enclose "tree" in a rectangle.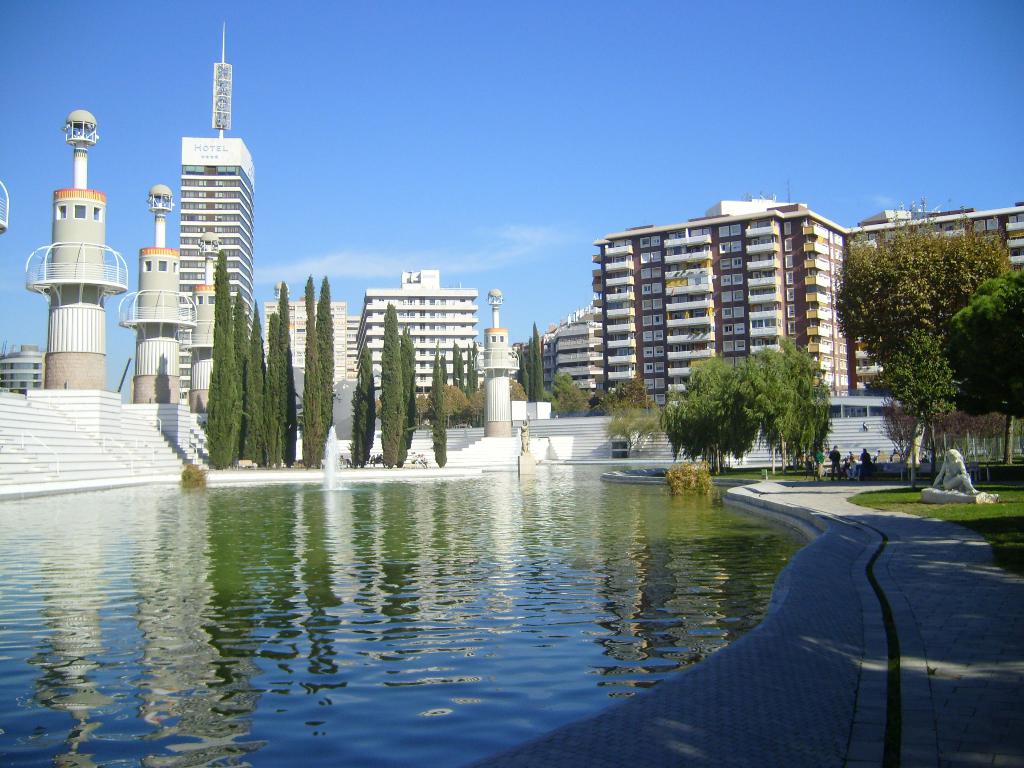
pyautogui.locateOnScreen(308, 328, 335, 467).
